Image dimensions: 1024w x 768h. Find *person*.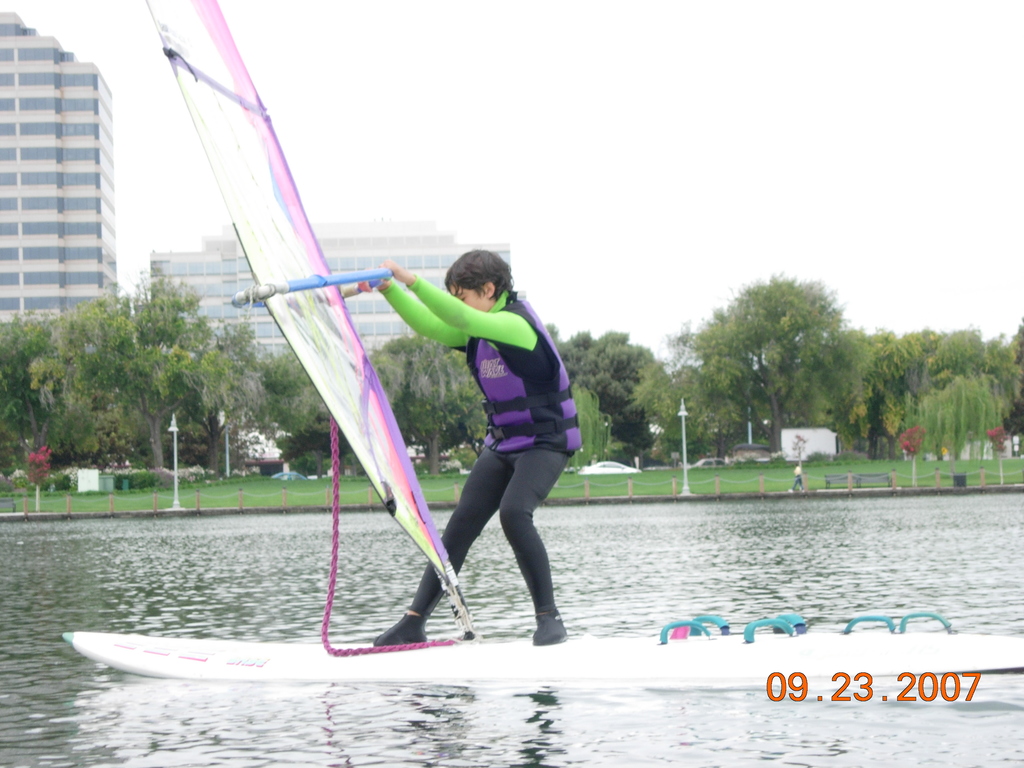
bbox=[355, 240, 582, 649].
